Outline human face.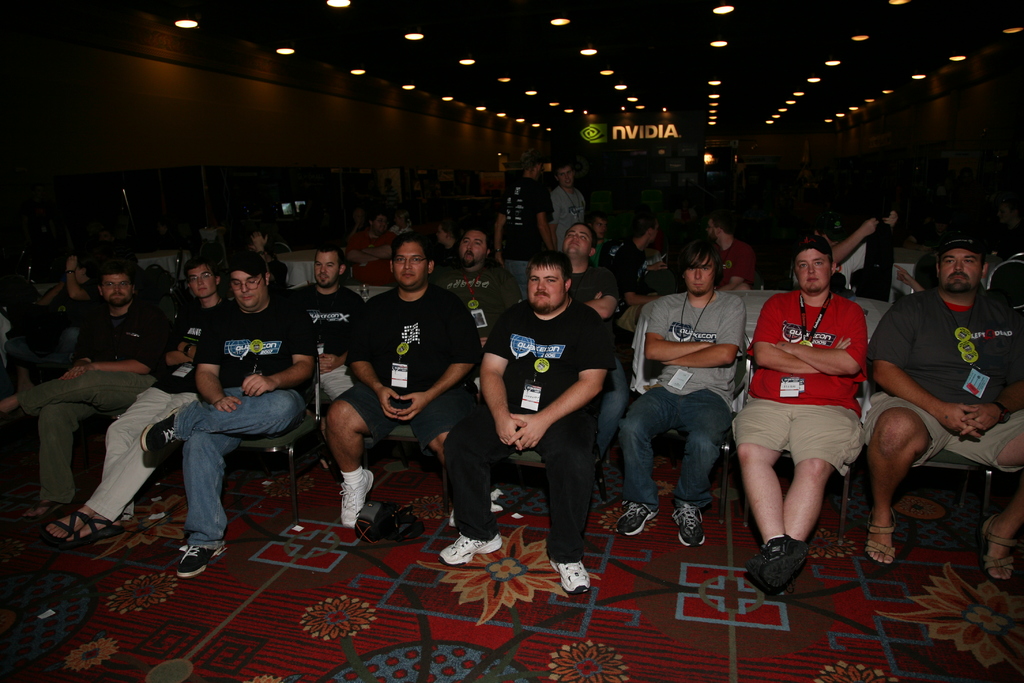
Outline: <region>561, 167, 578, 186</region>.
